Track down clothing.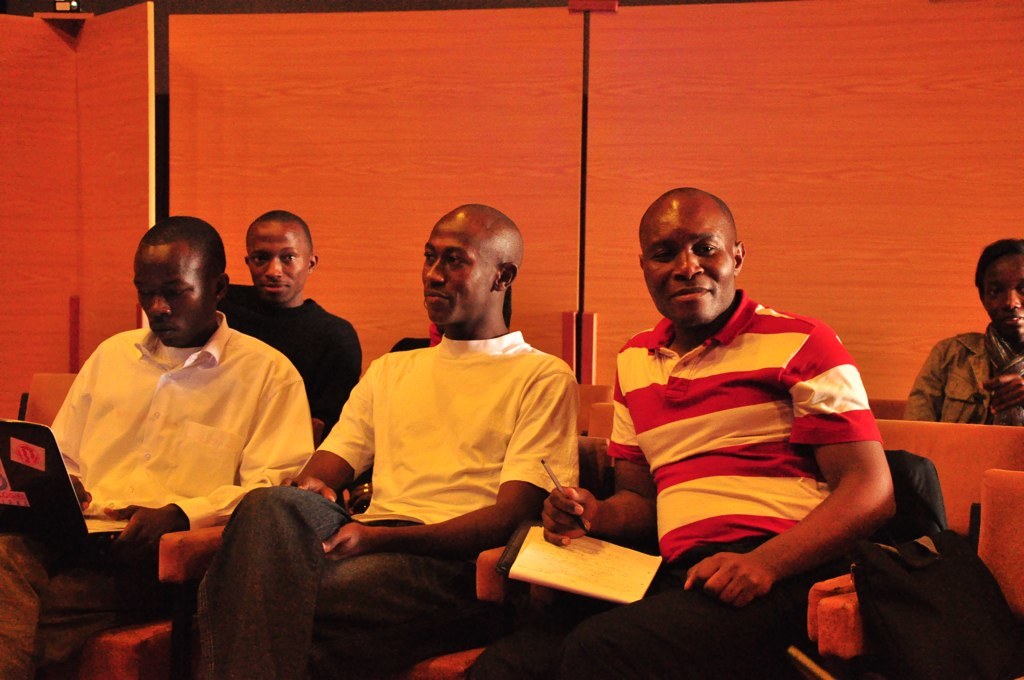
Tracked to (left=219, top=282, right=362, bottom=432).
